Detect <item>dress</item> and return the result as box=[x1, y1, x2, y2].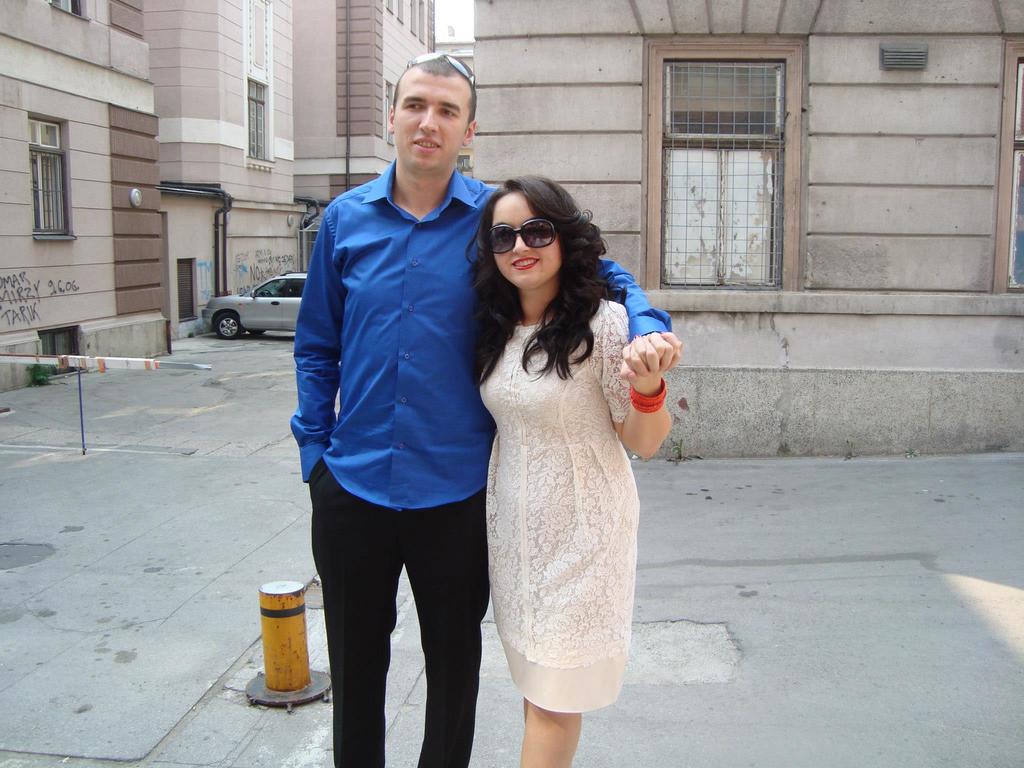
box=[464, 257, 650, 688].
